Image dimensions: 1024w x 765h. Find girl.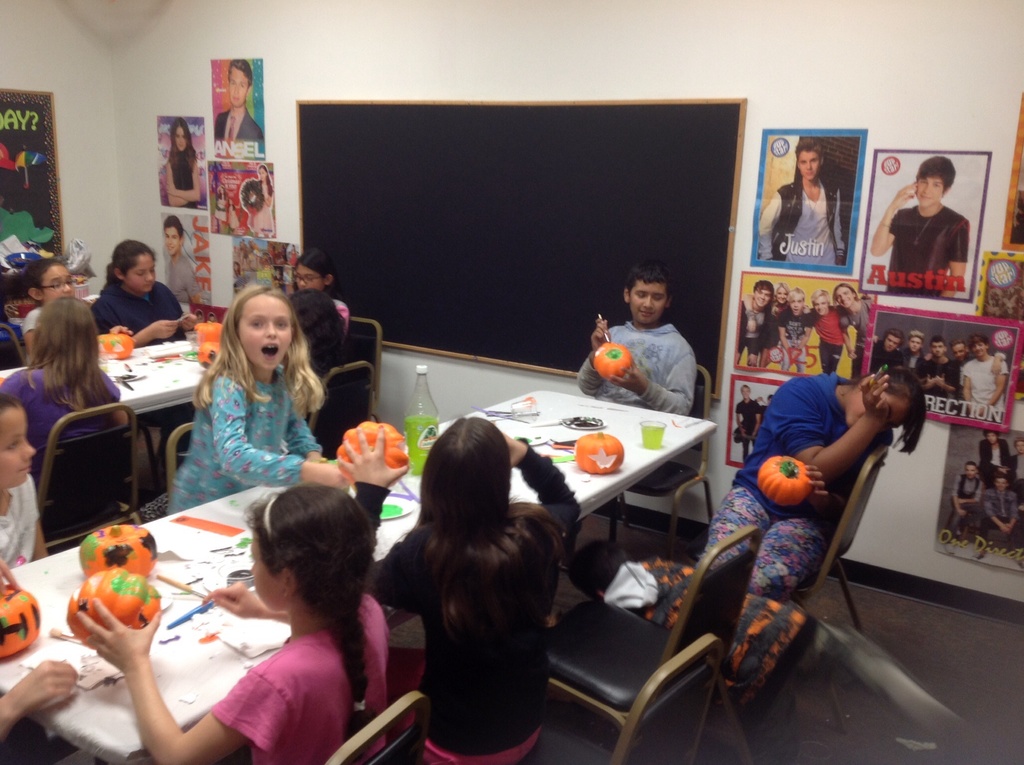
region(156, 276, 347, 514).
